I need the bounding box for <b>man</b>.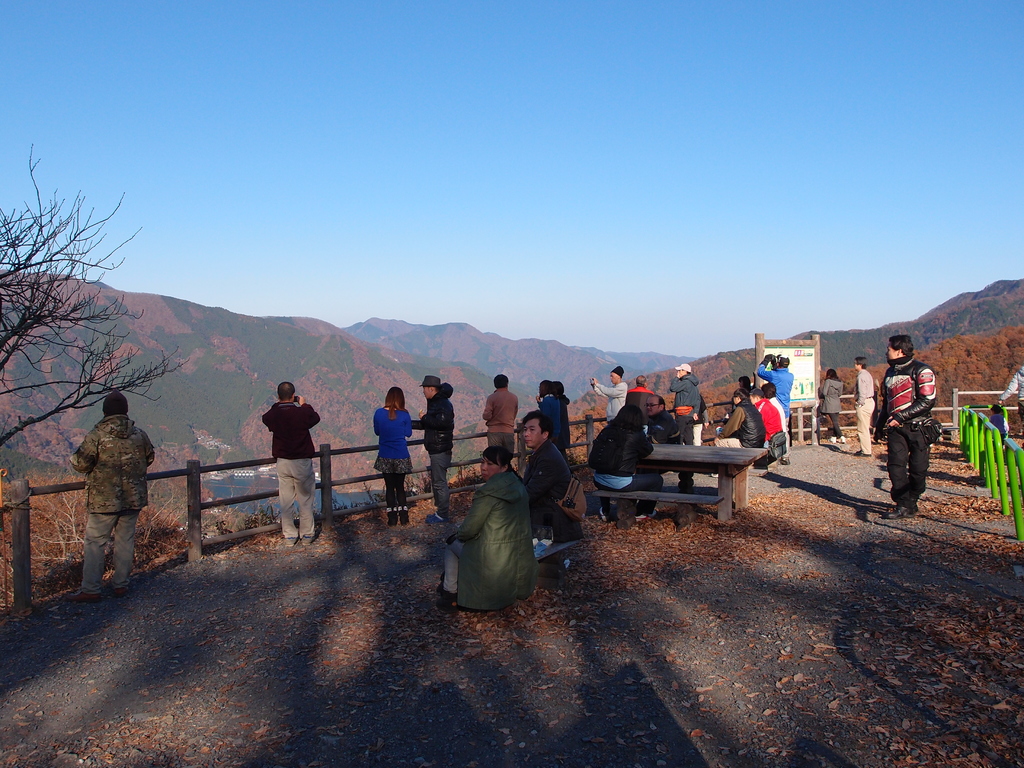
Here it is: l=485, t=373, r=515, b=464.
